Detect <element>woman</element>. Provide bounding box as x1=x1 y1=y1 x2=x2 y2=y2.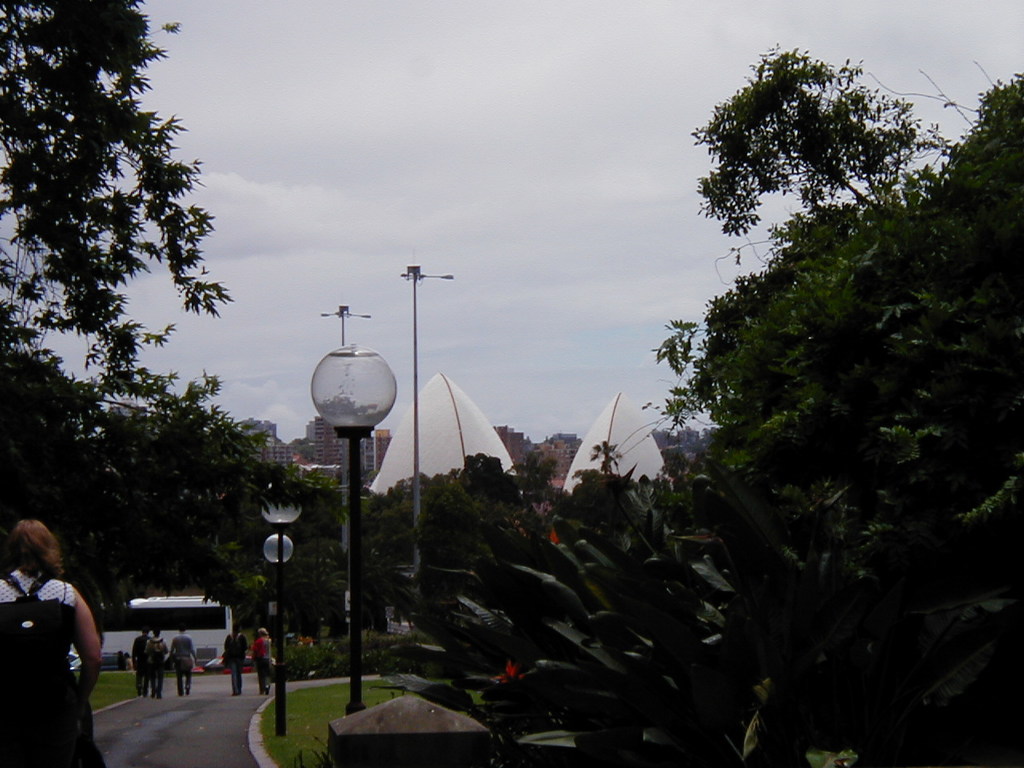
x1=3 y1=509 x2=100 y2=760.
